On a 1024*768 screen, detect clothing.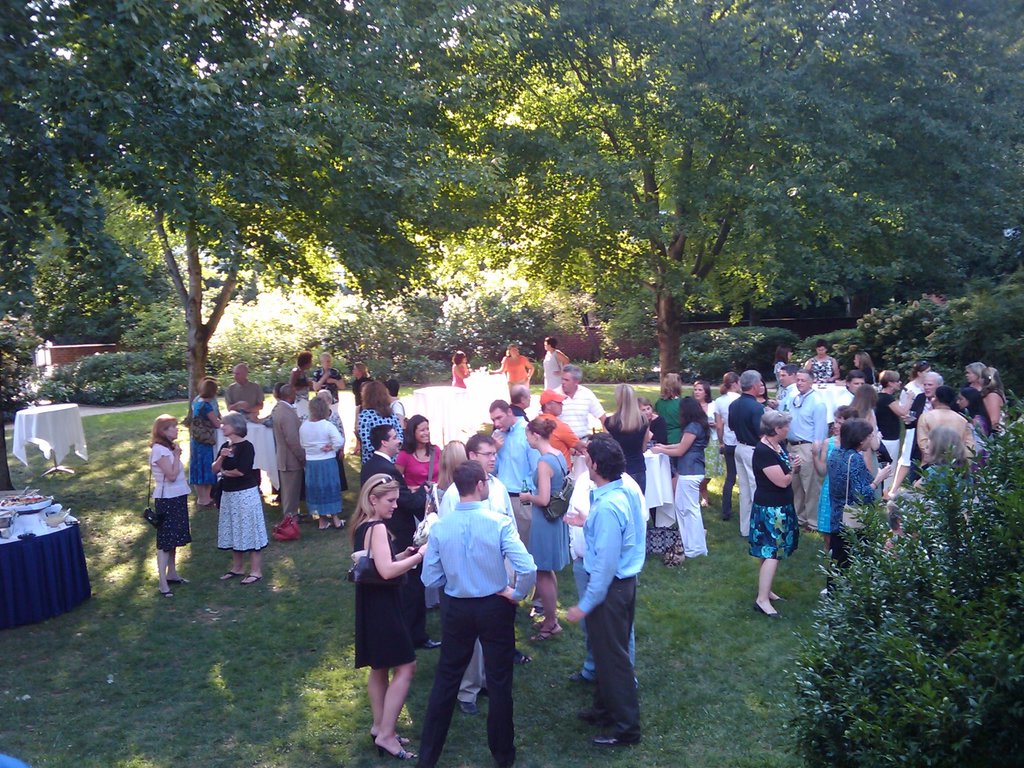
BBox(568, 468, 650, 668).
